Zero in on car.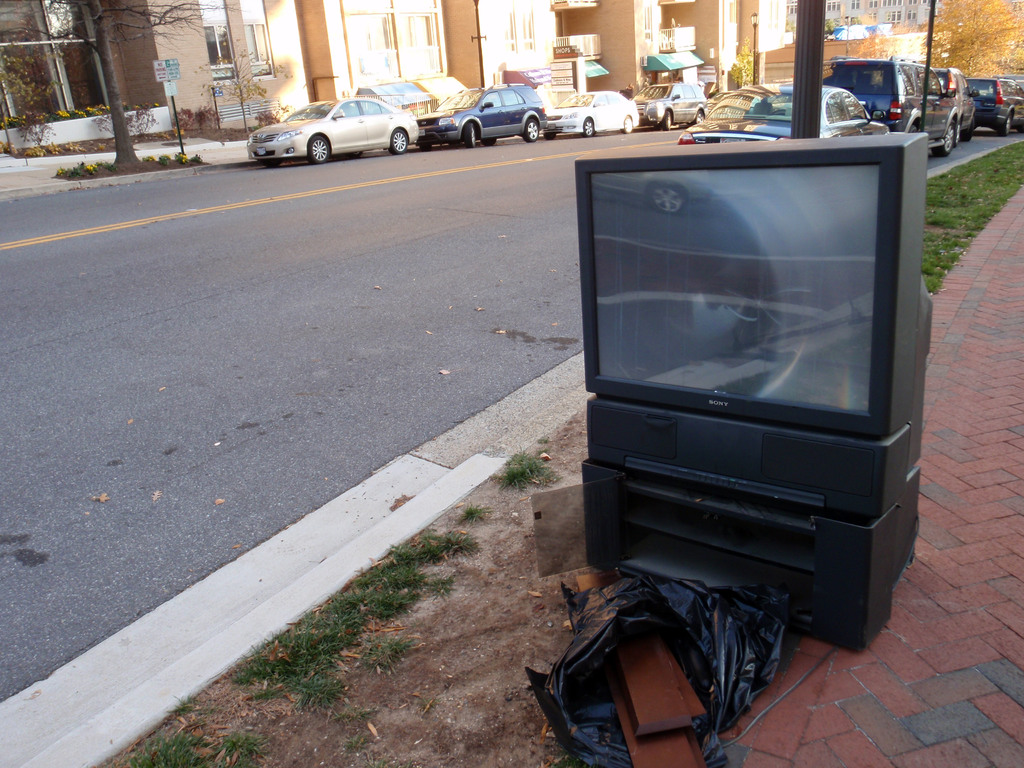
Zeroed in: [left=821, top=54, right=959, bottom=156].
